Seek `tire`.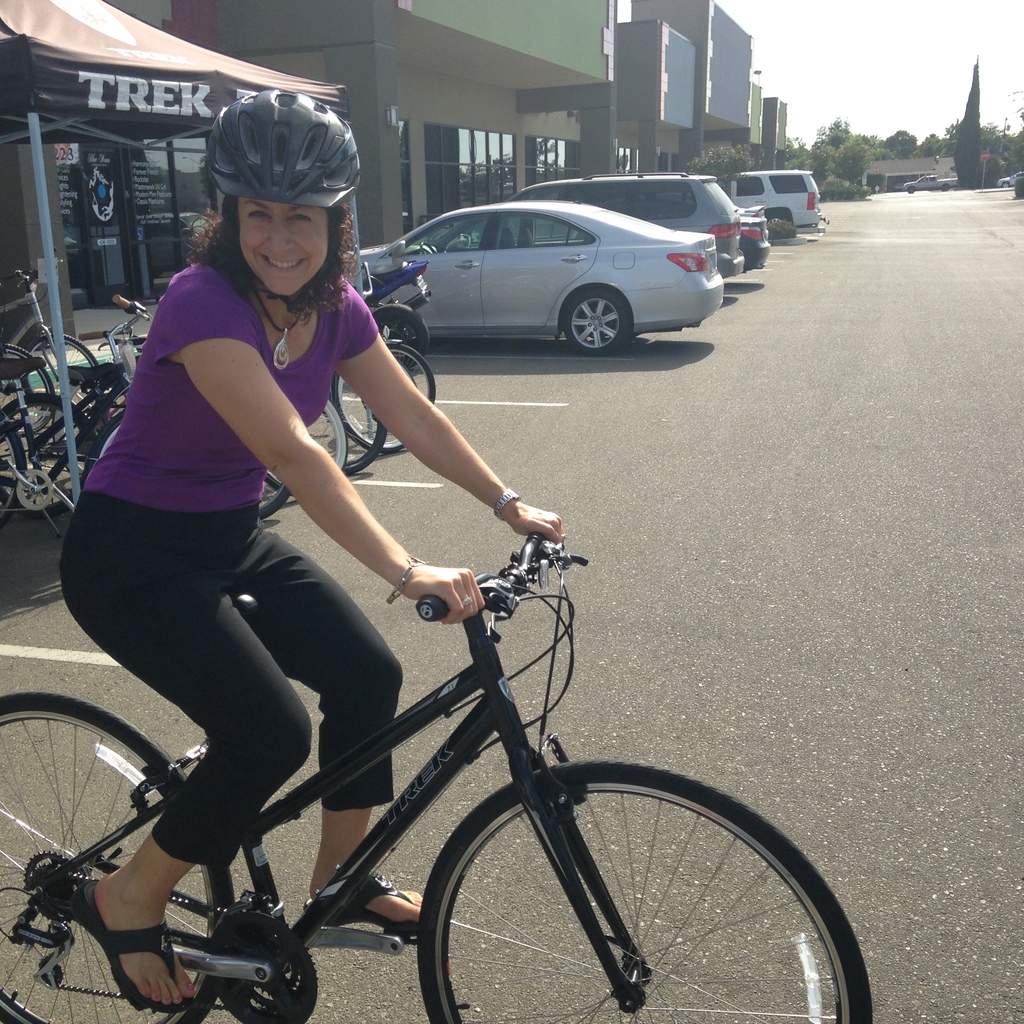
(x1=0, y1=346, x2=66, y2=442).
